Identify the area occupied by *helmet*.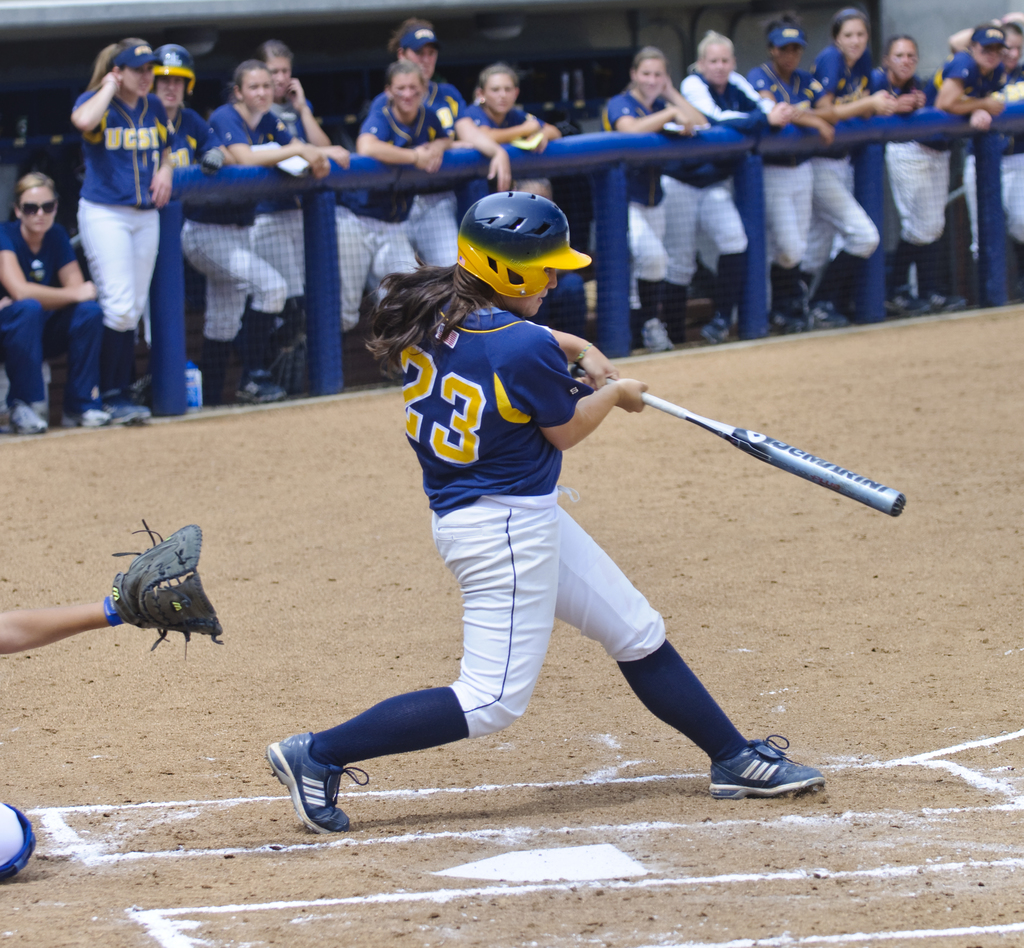
Area: left=450, top=190, right=596, bottom=310.
